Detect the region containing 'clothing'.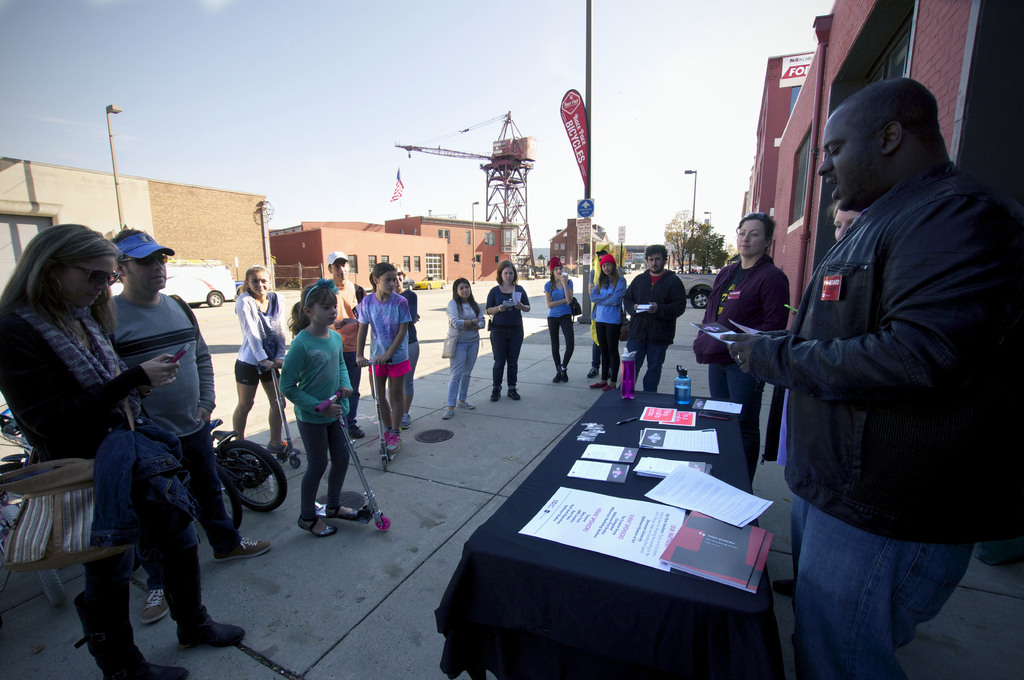
444, 296, 481, 416.
